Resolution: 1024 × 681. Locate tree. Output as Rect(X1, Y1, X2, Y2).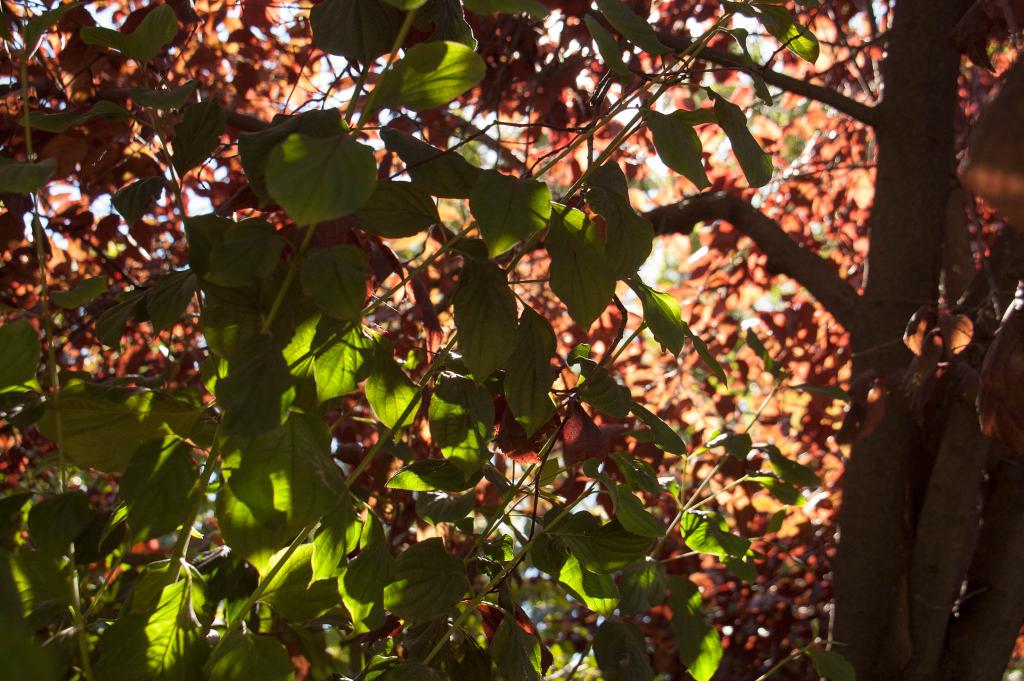
Rect(12, 9, 963, 668).
